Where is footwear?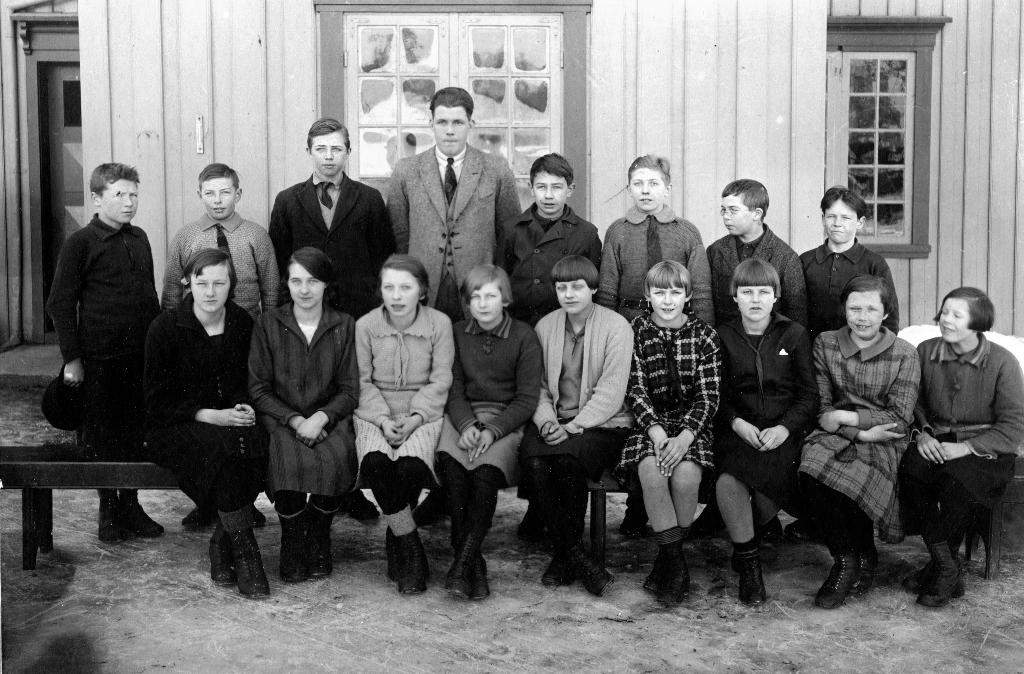
region(783, 518, 824, 547).
